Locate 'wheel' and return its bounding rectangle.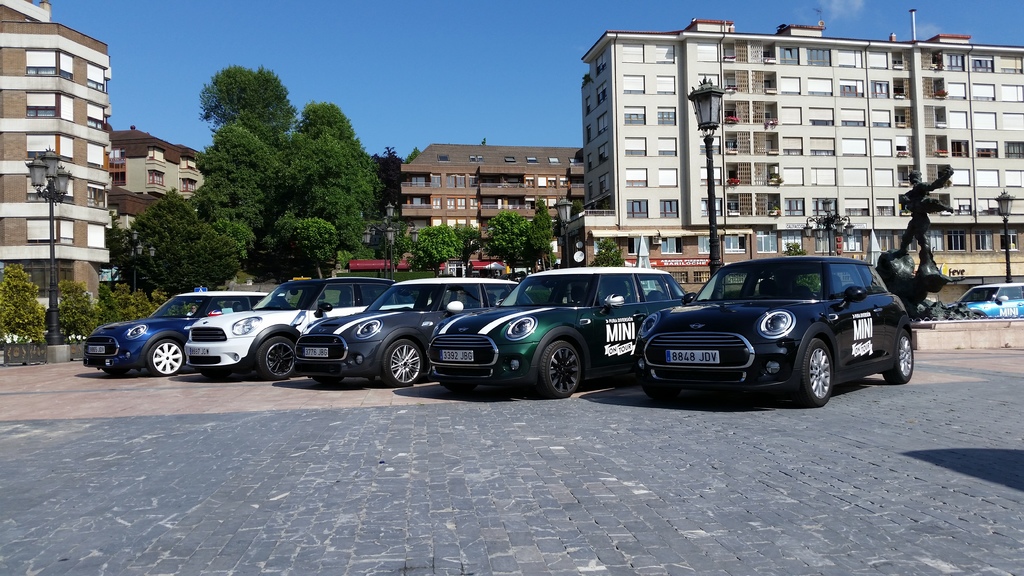
pyautogui.locateOnScreen(431, 382, 470, 399).
